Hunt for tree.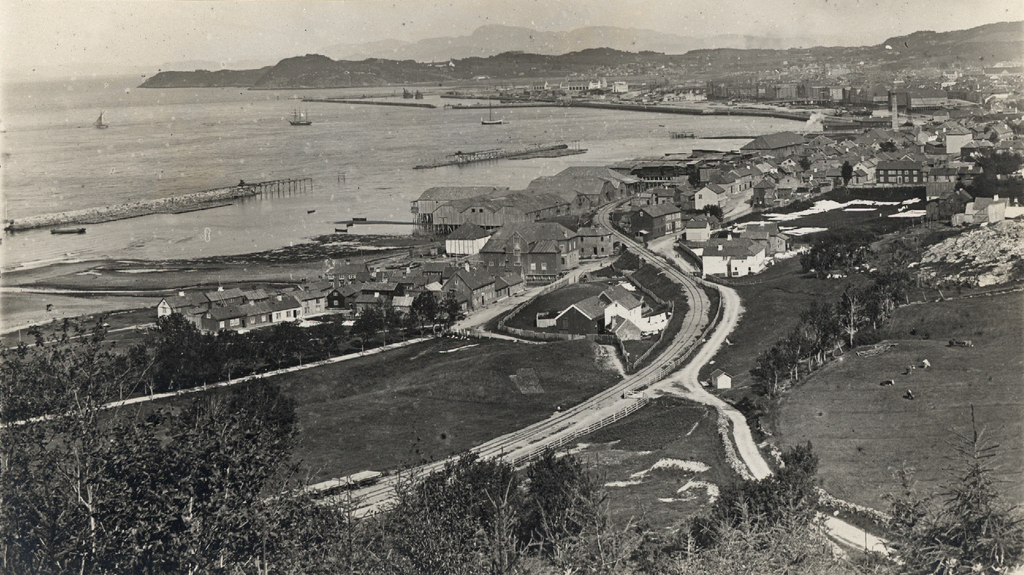
Hunted down at bbox(342, 309, 370, 355).
